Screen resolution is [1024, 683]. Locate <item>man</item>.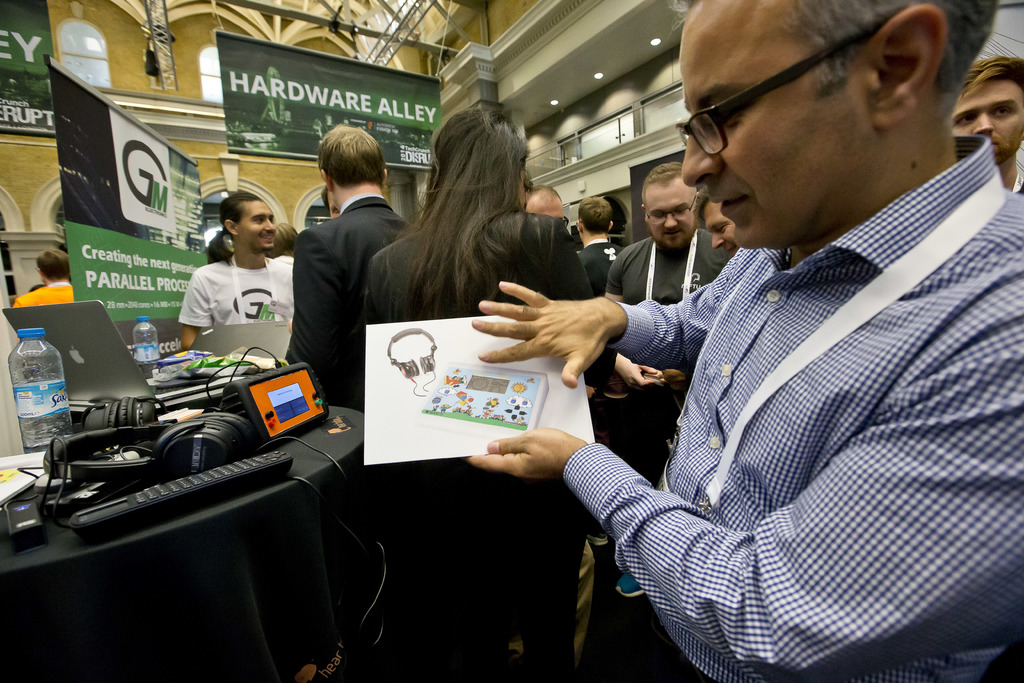
610:161:728:406.
